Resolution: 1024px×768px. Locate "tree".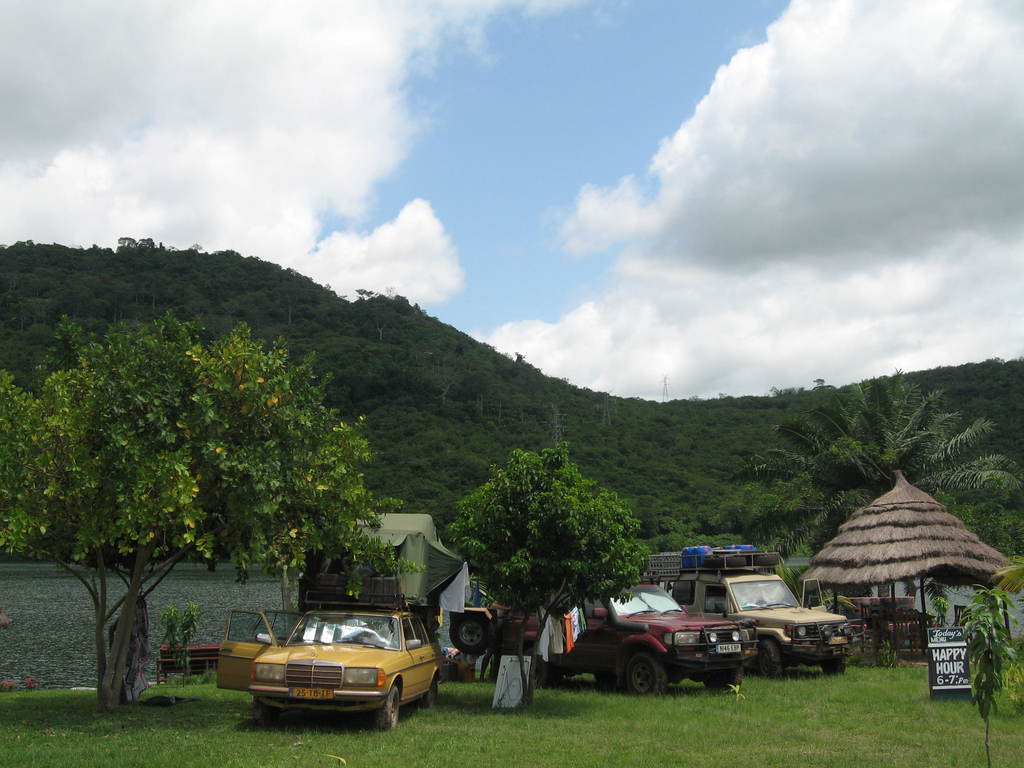
<bbox>3, 309, 419, 713</bbox>.
